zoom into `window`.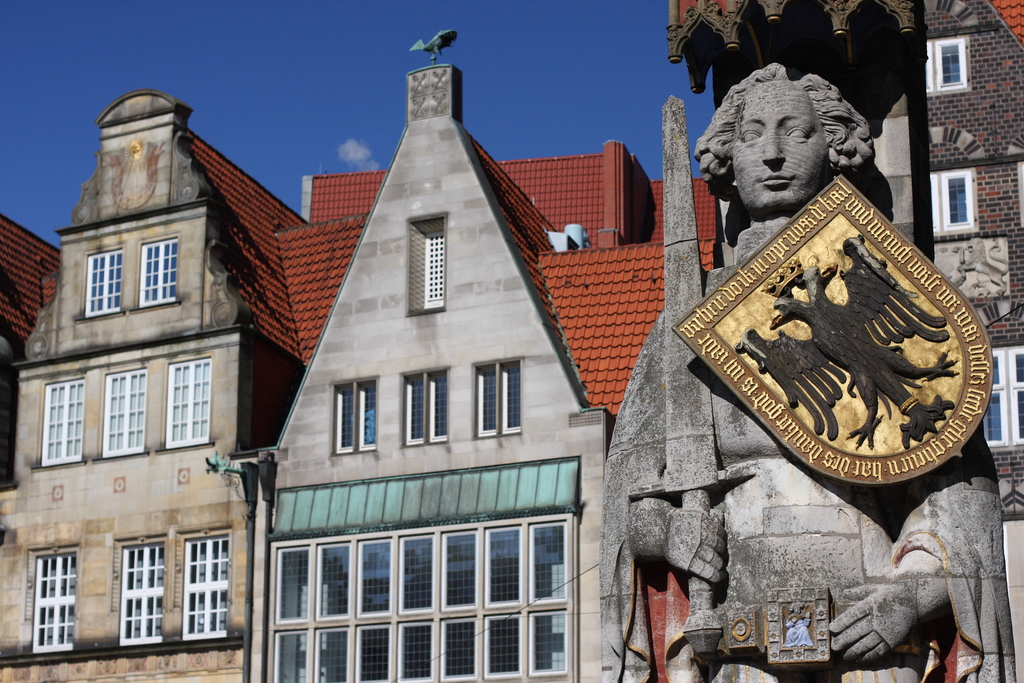
Zoom target: <bbox>316, 626, 349, 682</bbox>.
